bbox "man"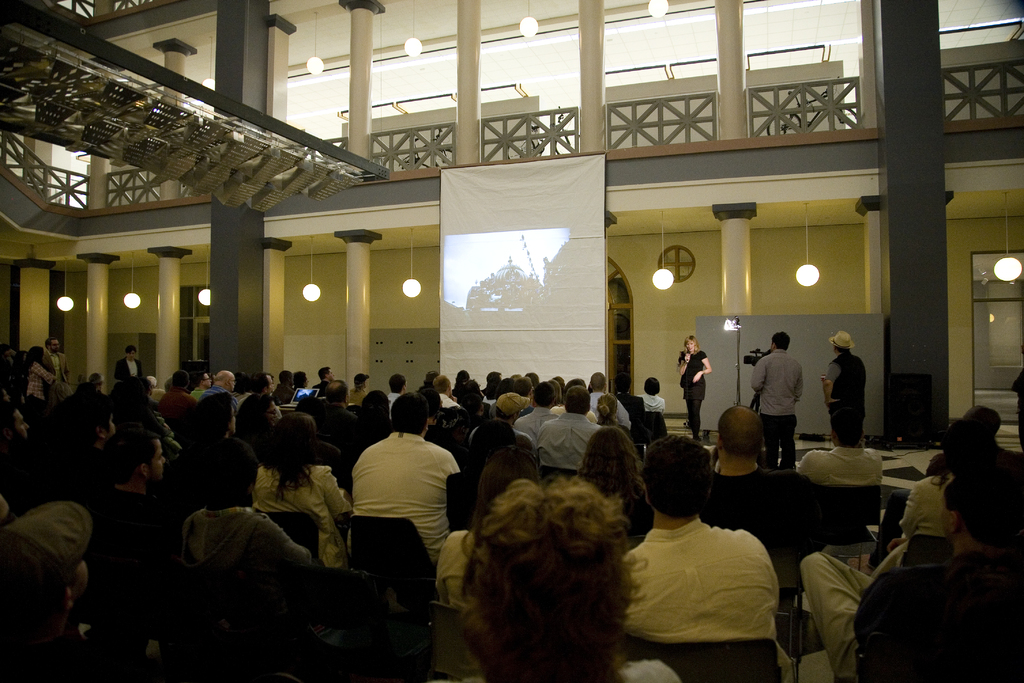
[0, 400, 49, 512]
